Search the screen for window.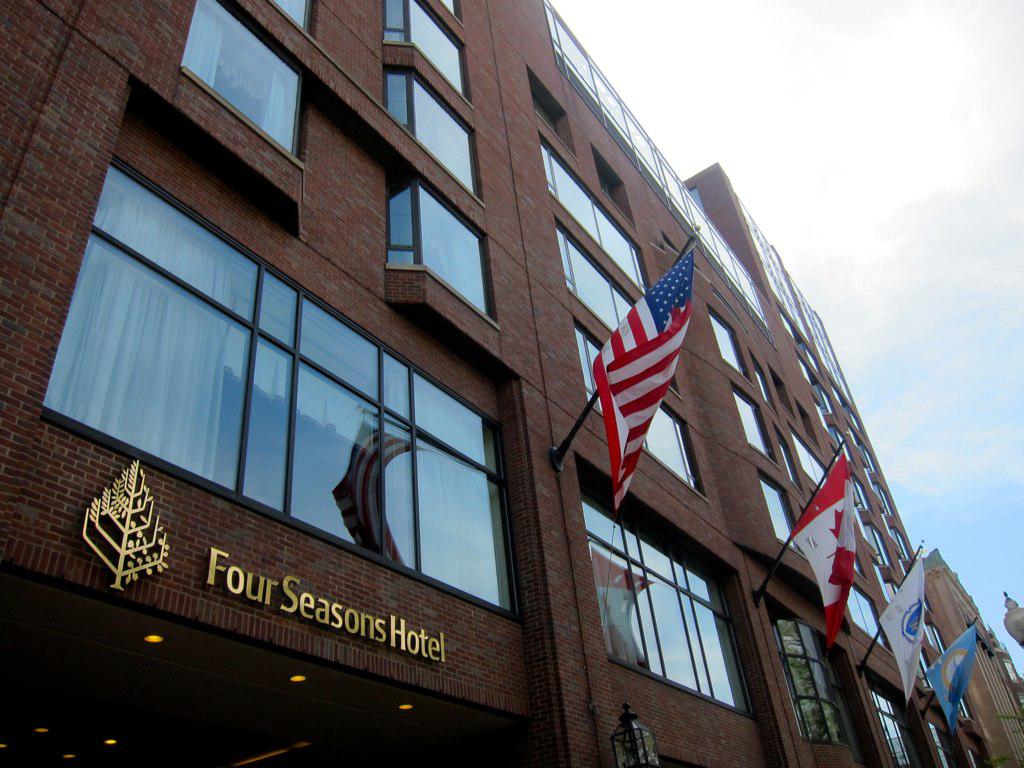
Found at x1=595, y1=149, x2=633, y2=233.
